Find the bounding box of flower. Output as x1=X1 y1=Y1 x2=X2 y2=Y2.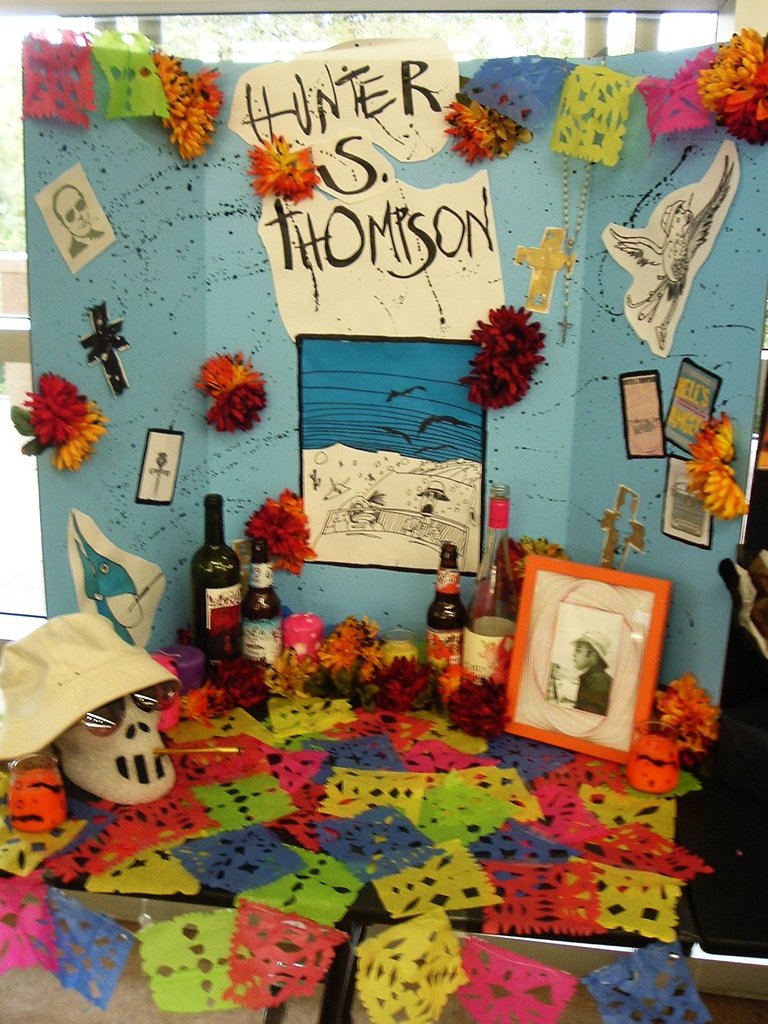
x1=444 y1=100 x2=510 y2=163.
